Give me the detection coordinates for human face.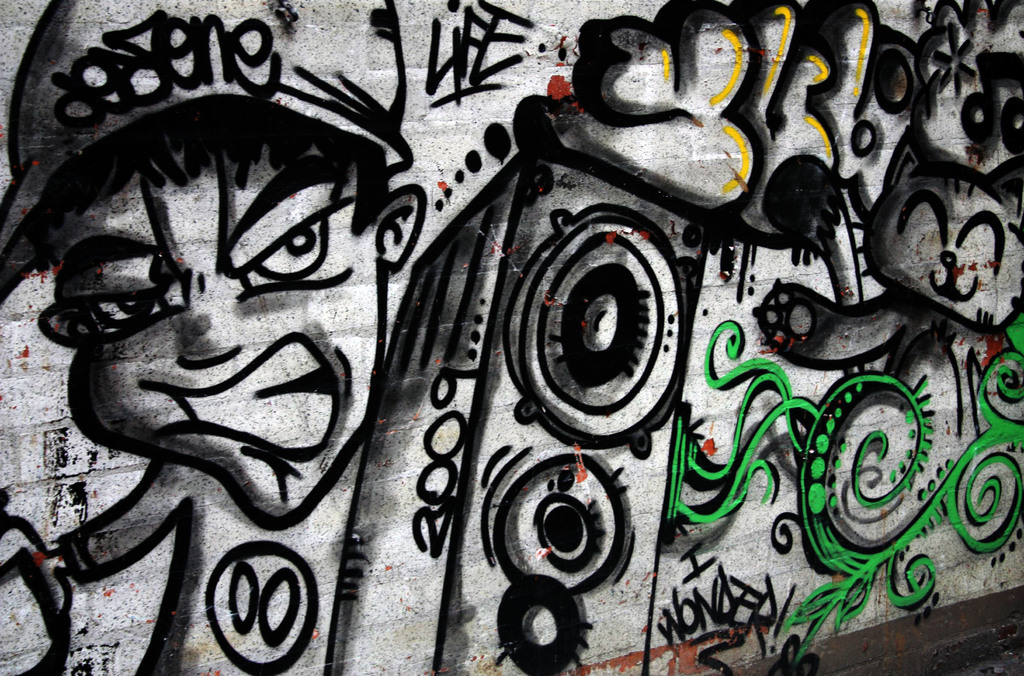
left=64, top=148, right=385, bottom=528.
